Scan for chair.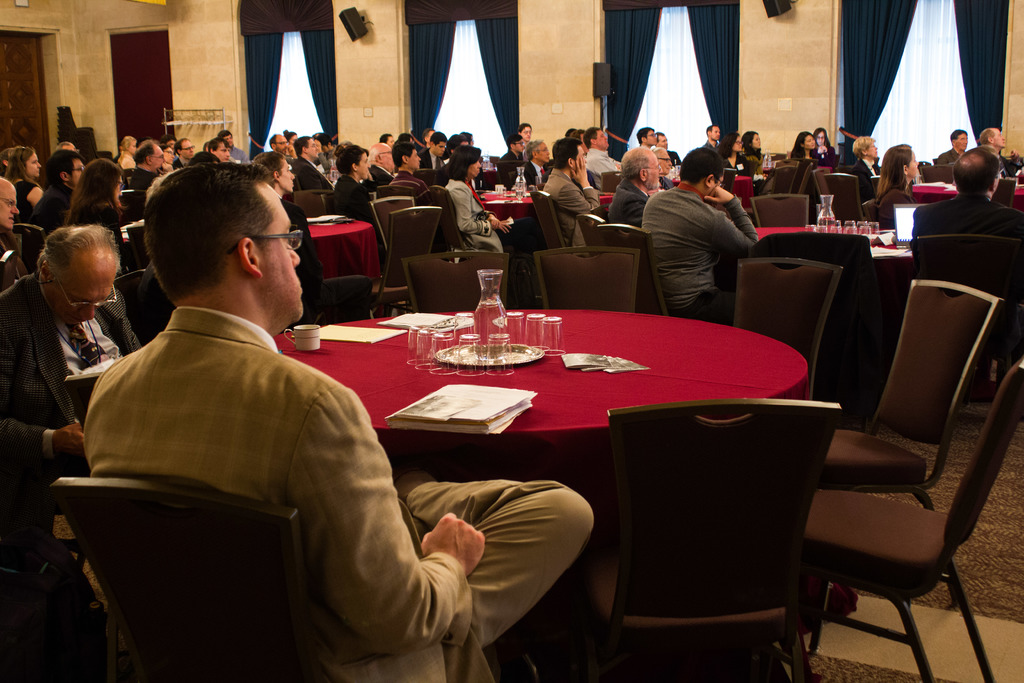
Scan result: <box>780,359,1023,682</box>.
